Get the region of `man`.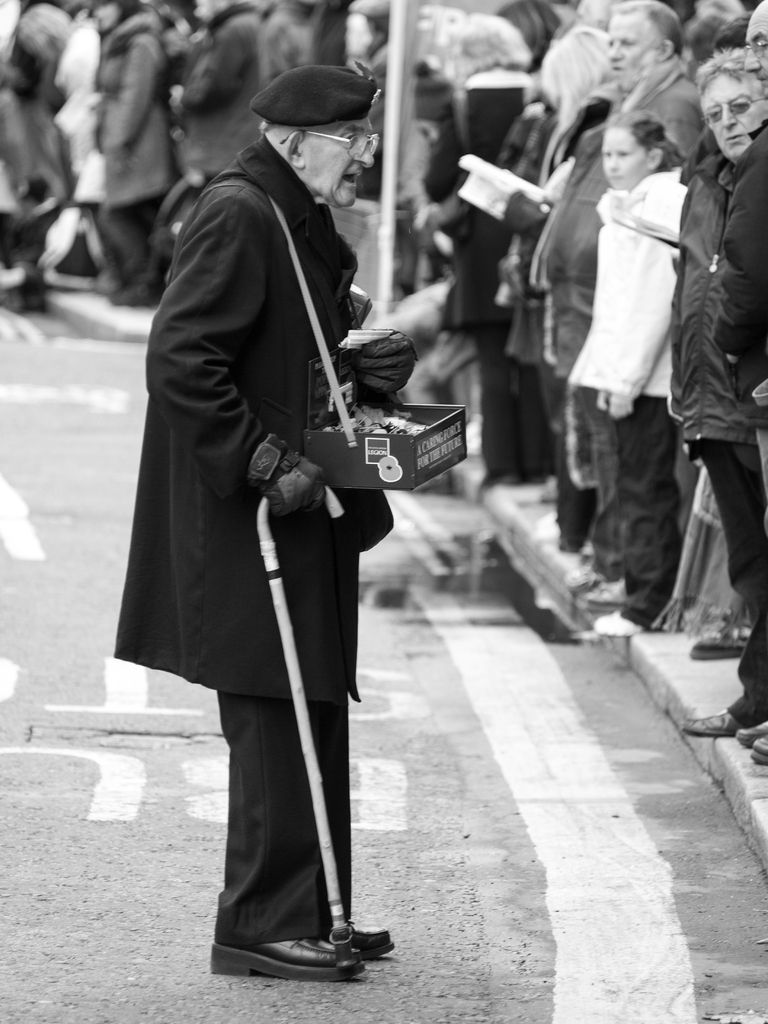
{"x1": 108, "y1": 61, "x2": 447, "y2": 963}.
